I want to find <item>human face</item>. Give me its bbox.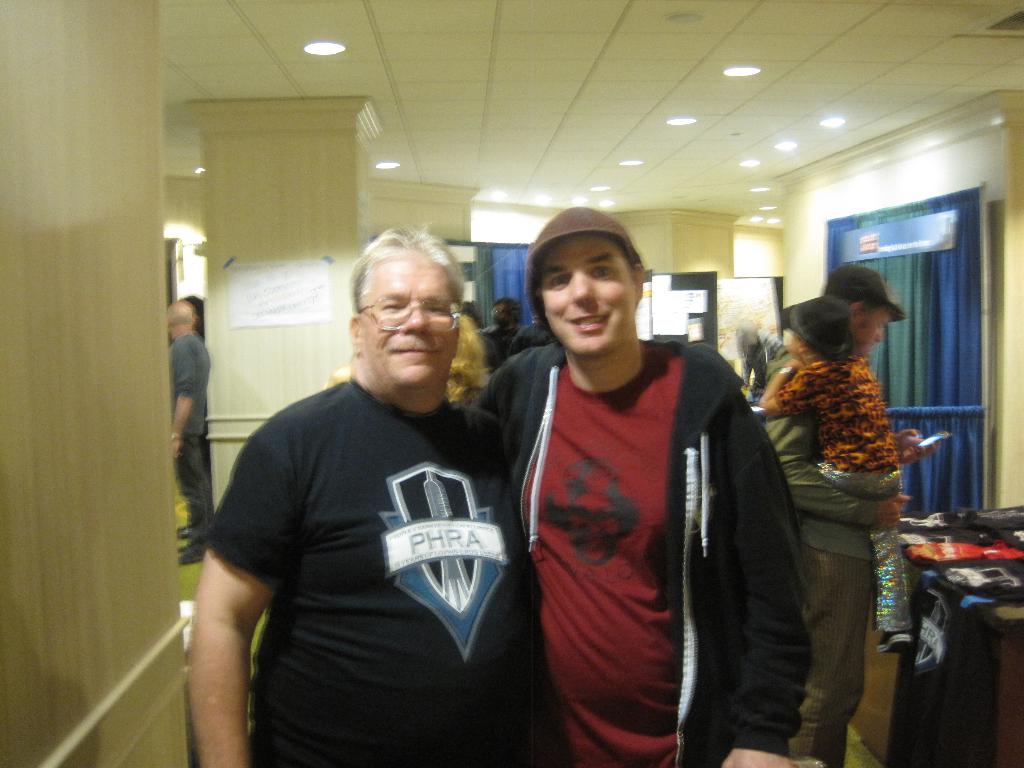
862, 315, 890, 357.
